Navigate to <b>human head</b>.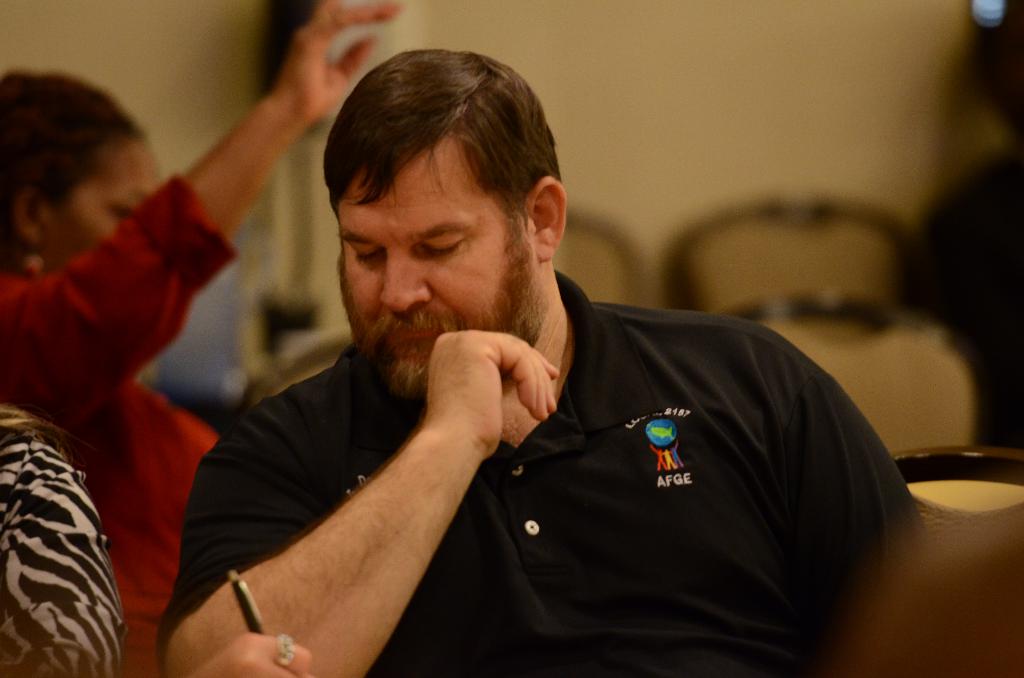
Navigation target: 319,45,570,400.
